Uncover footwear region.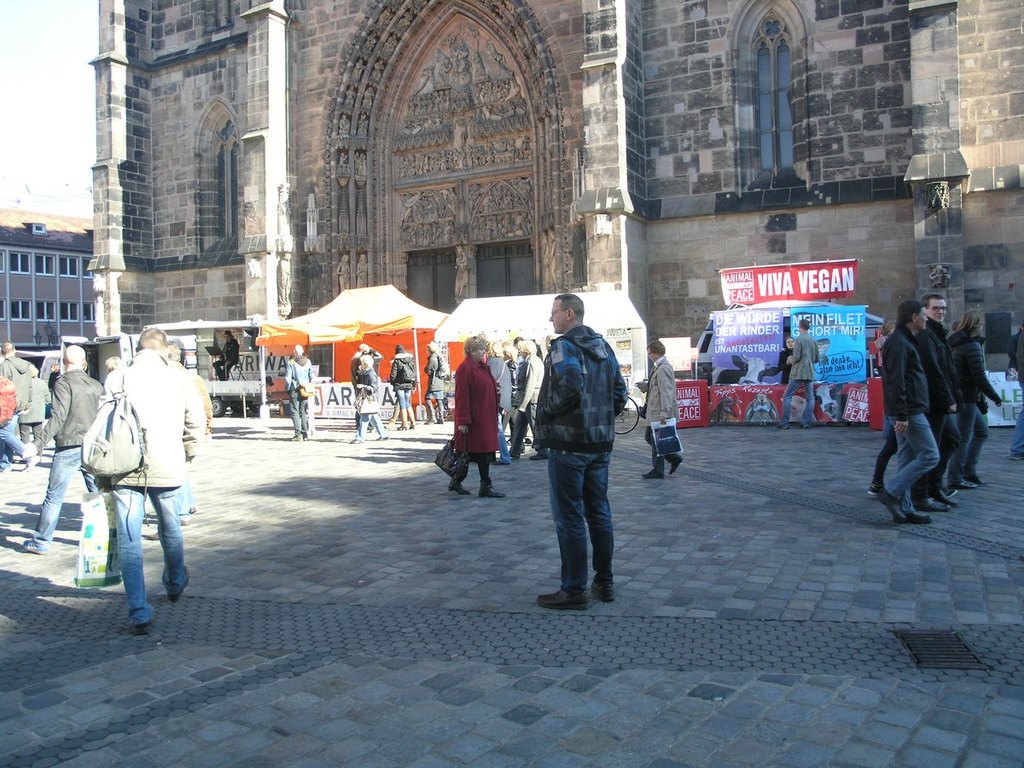
Uncovered: Rect(780, 421, 792, 428).
